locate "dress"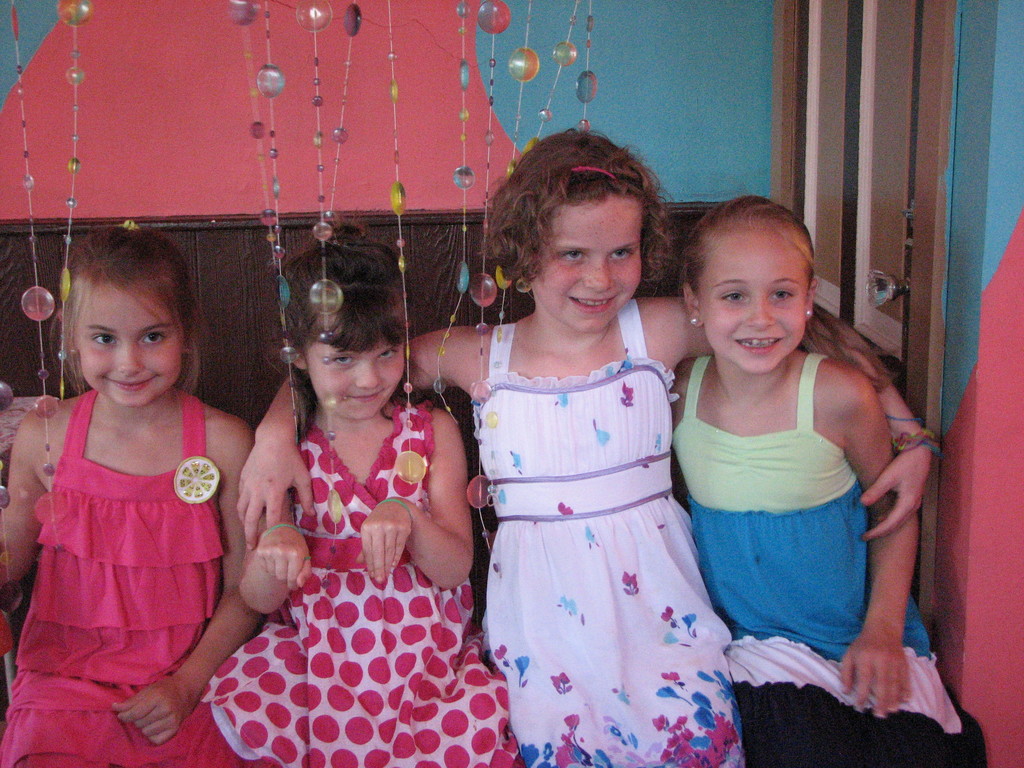
bbox(484, 294, 735, 767)
